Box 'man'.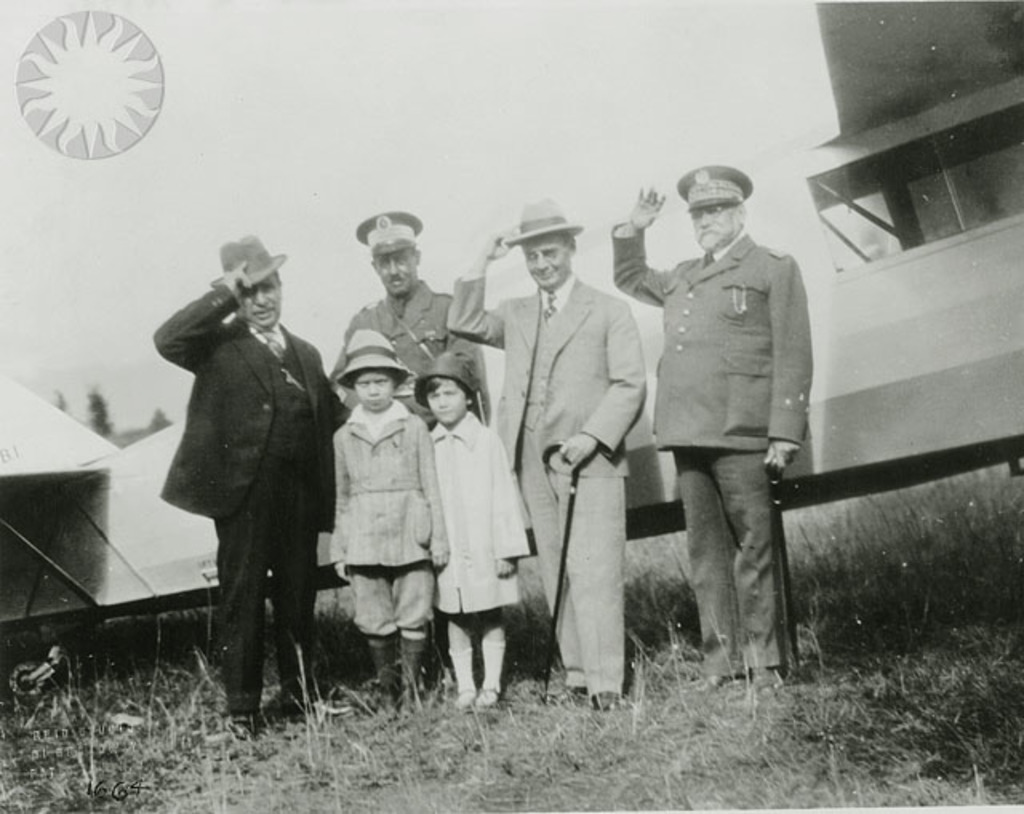
[left=152, top=230, right=360, bottom=753].
